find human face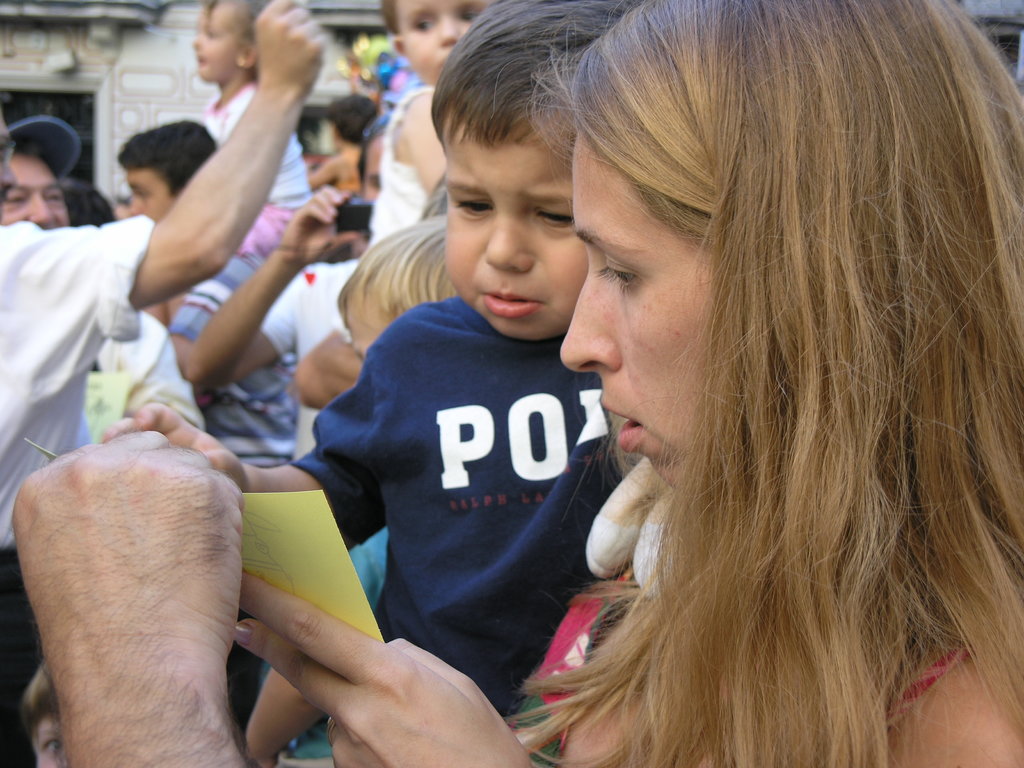
rect(1, 150, 67, 230)
